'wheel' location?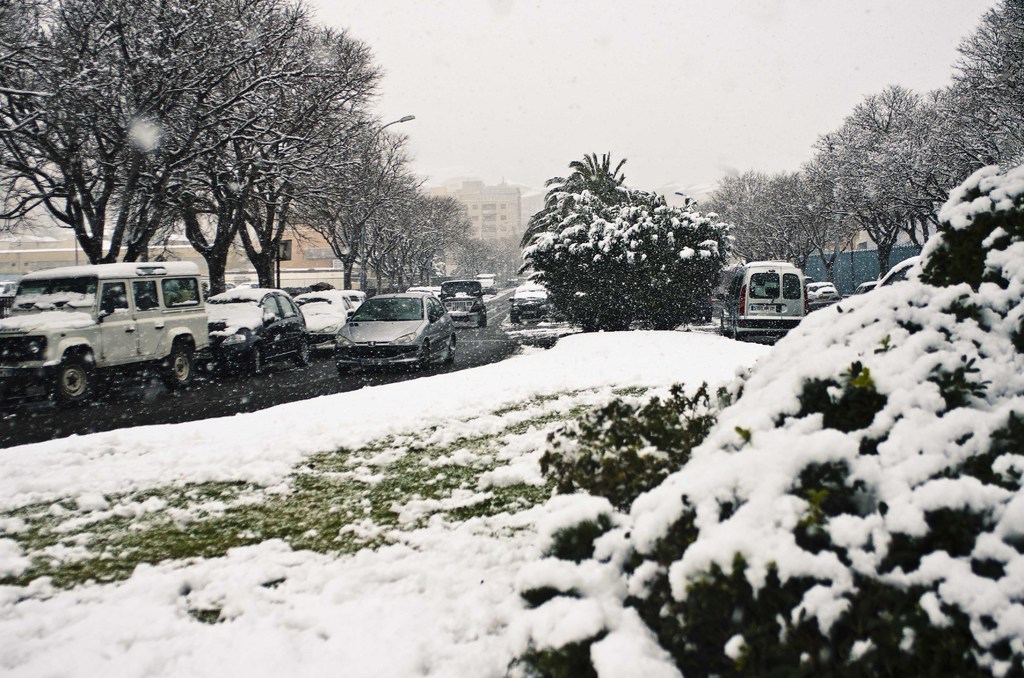
Rect(49, 354, 98, 404)
